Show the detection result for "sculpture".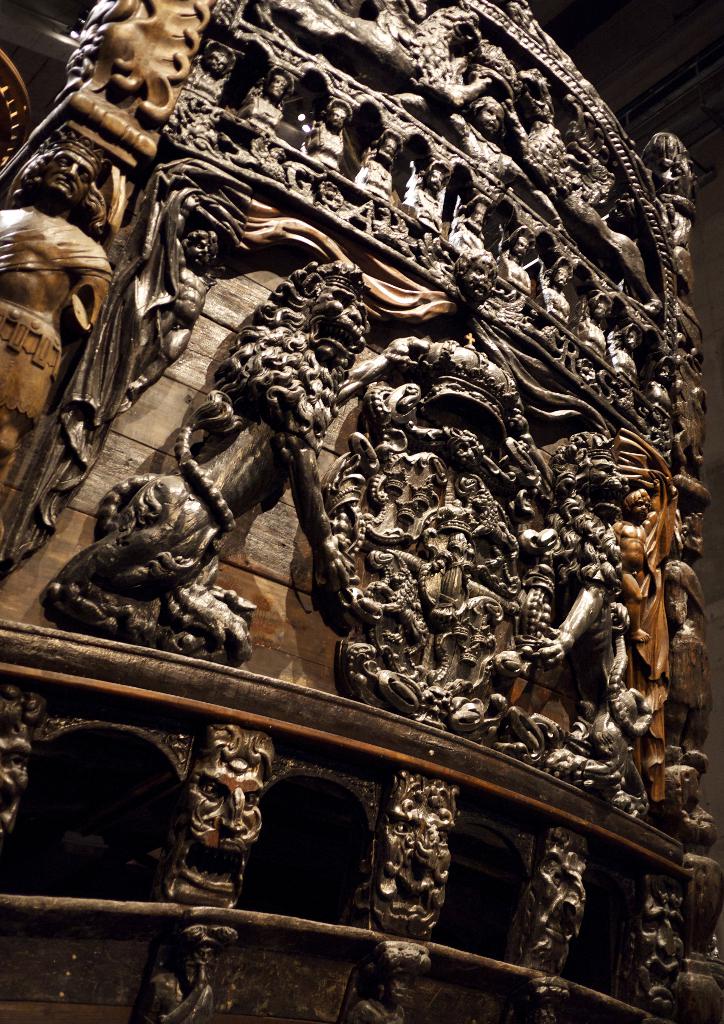
646/351/684/414.
